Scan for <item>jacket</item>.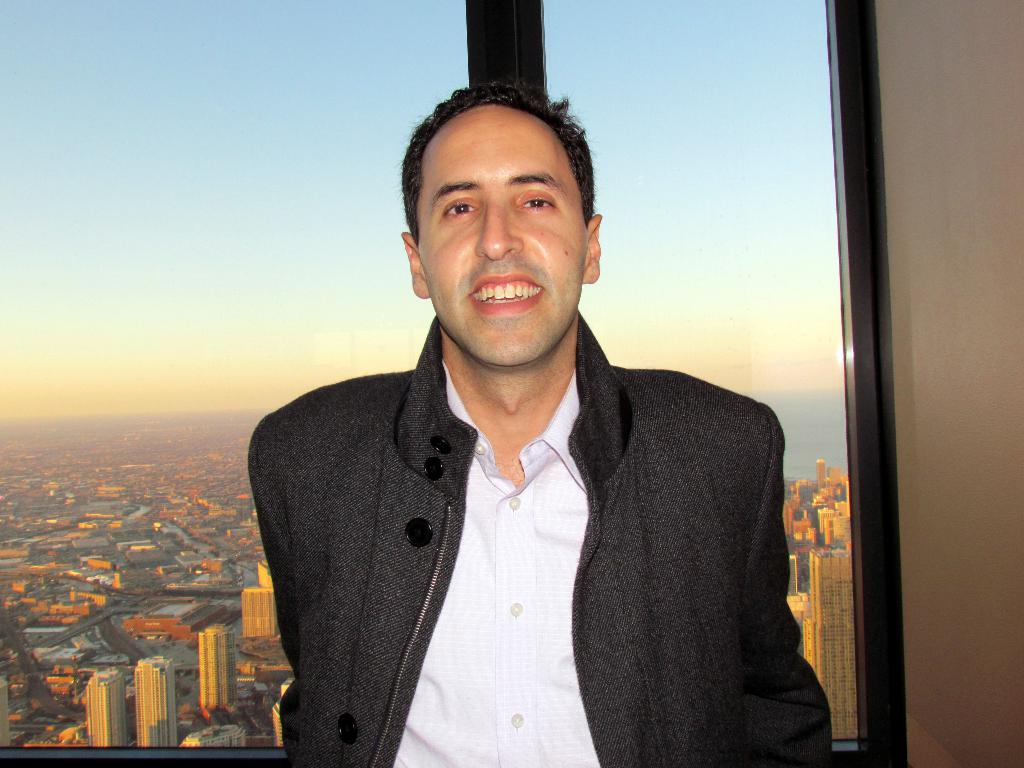
Scan result: (x1=230, y1=380, x2=746, y2=730).
